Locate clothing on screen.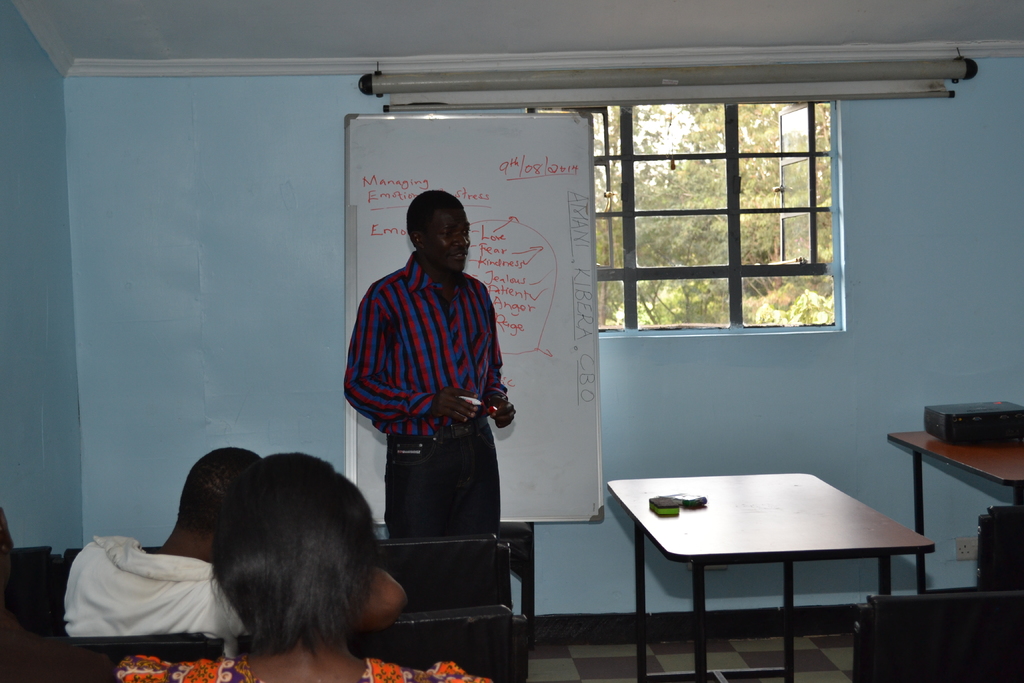
On screen at <region>333, 249, 504, 533</region>.
